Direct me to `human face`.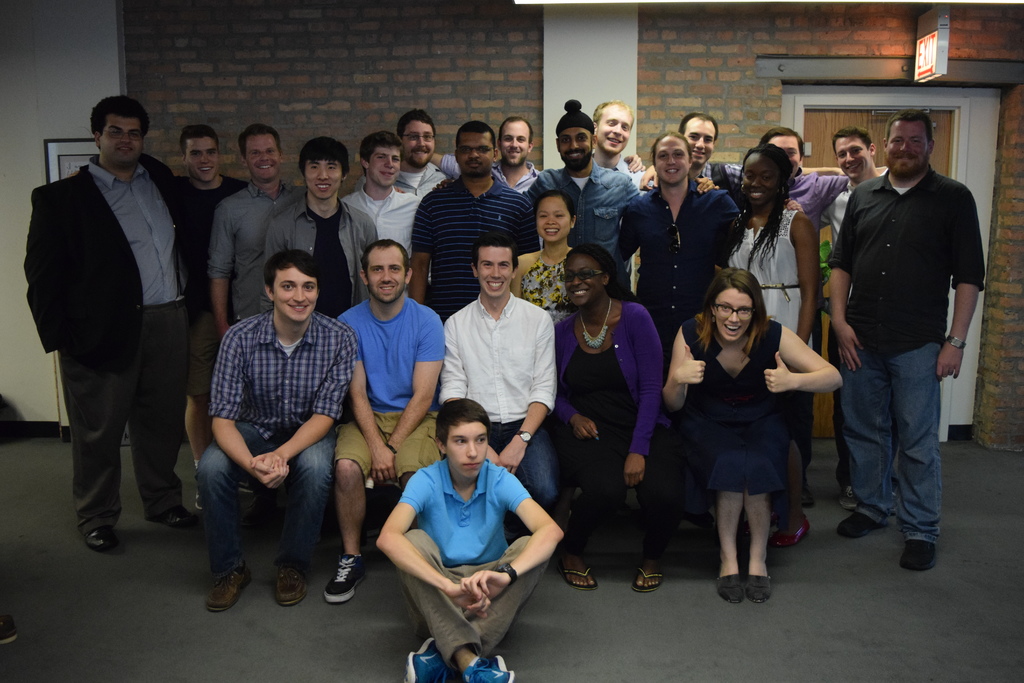
Direction: rect(404, 124, 435, 167).
